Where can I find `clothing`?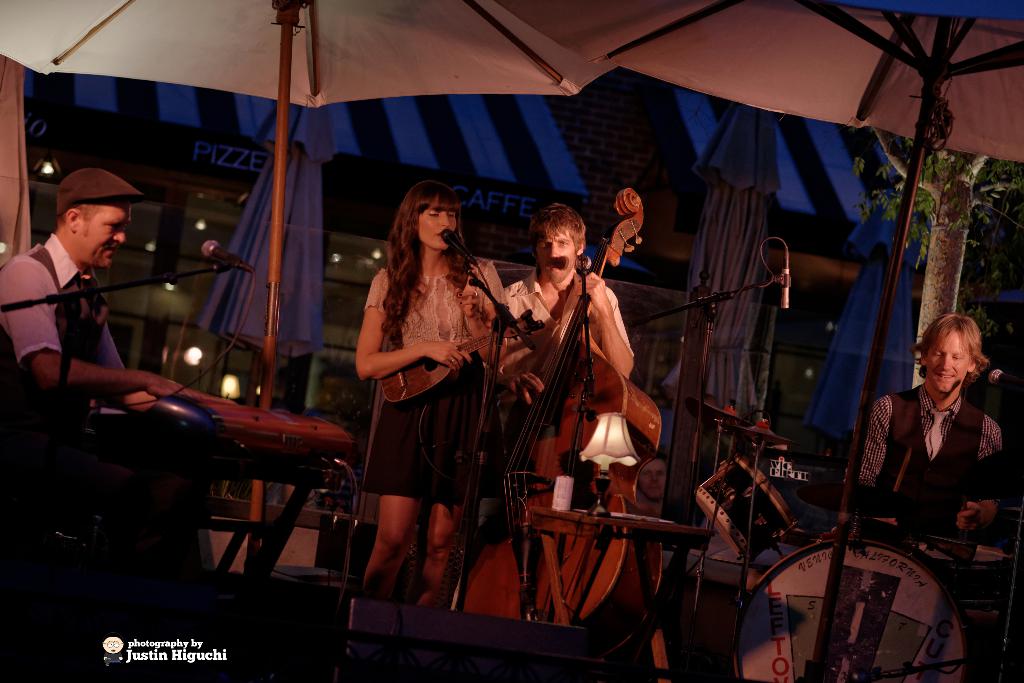
You can find it at [627,497,678,558].
